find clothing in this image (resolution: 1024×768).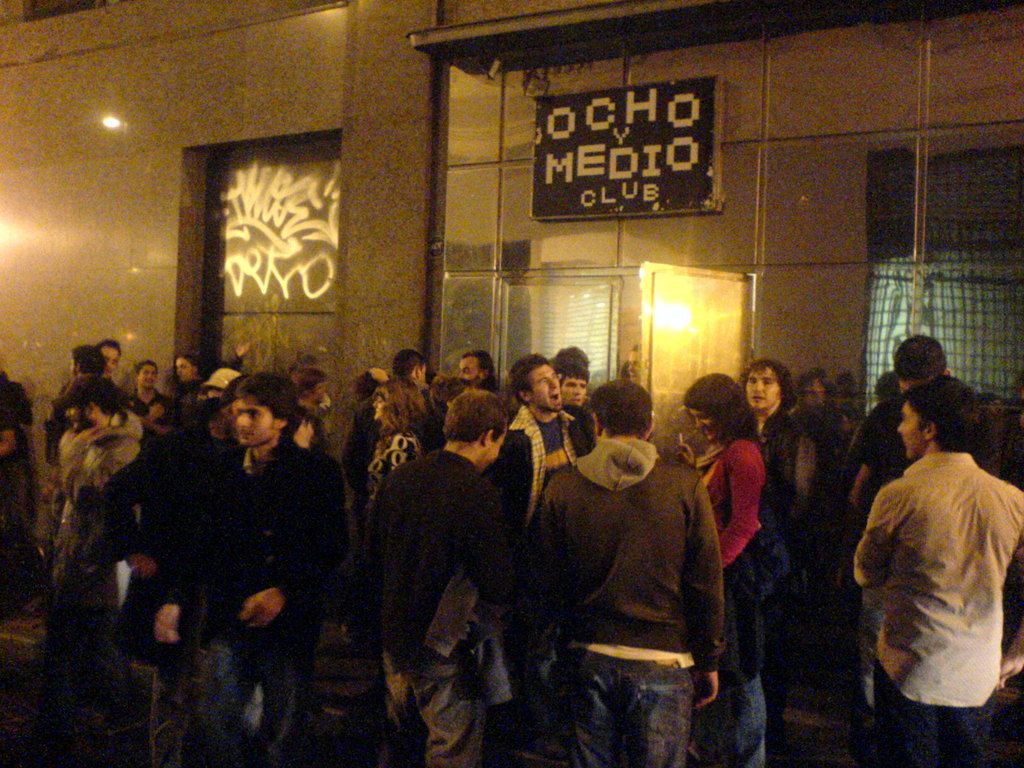
box=[360, 446, 522, 767].
